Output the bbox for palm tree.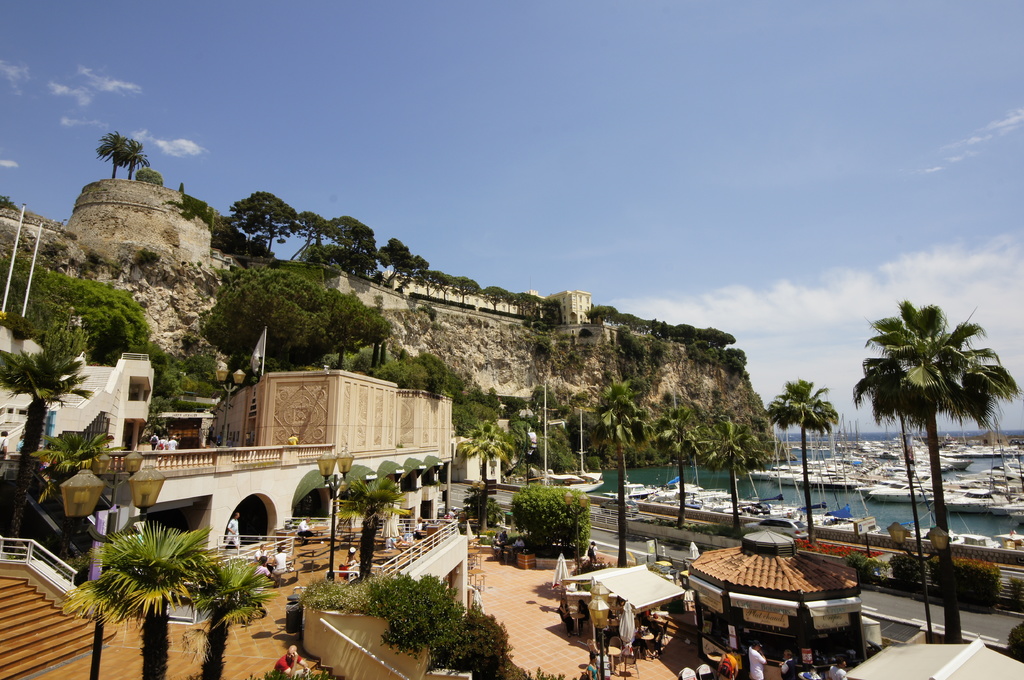
<bbox>649, 377, 700, 518</bbox>.
